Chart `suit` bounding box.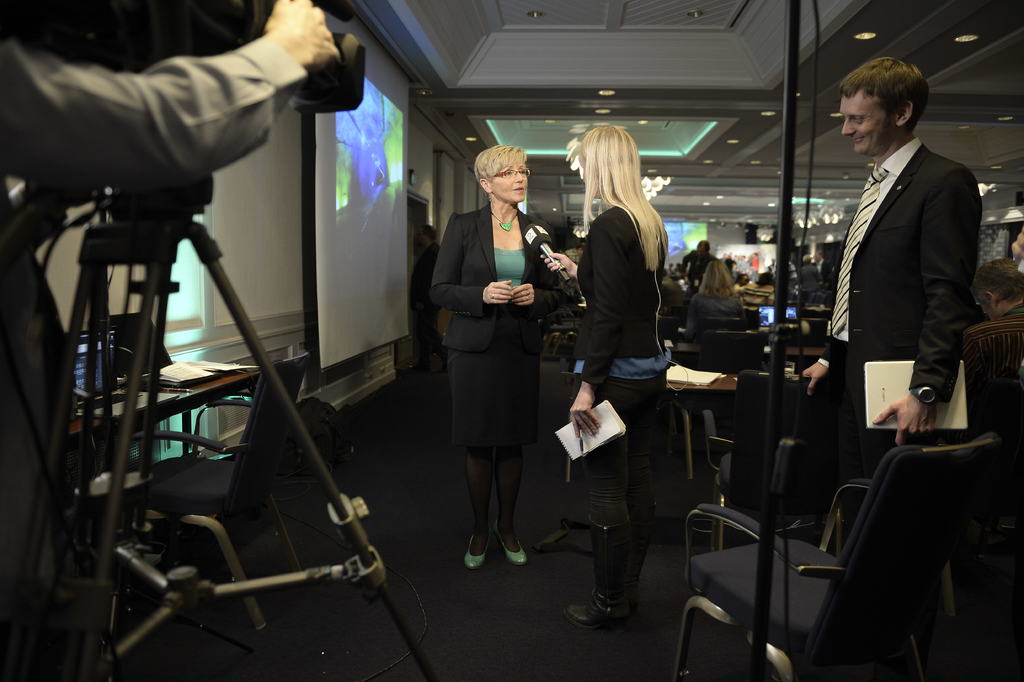
Charted: [x1=428, y1=207, x2=568, y2=458].
